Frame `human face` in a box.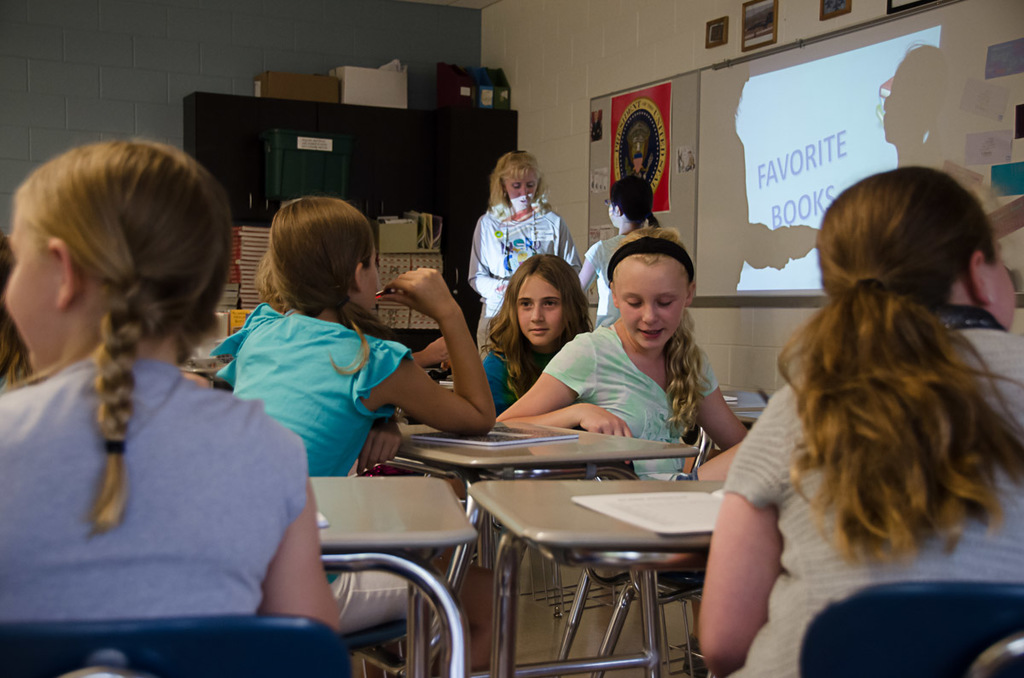
bbox=(502, 171, 538, 204).
